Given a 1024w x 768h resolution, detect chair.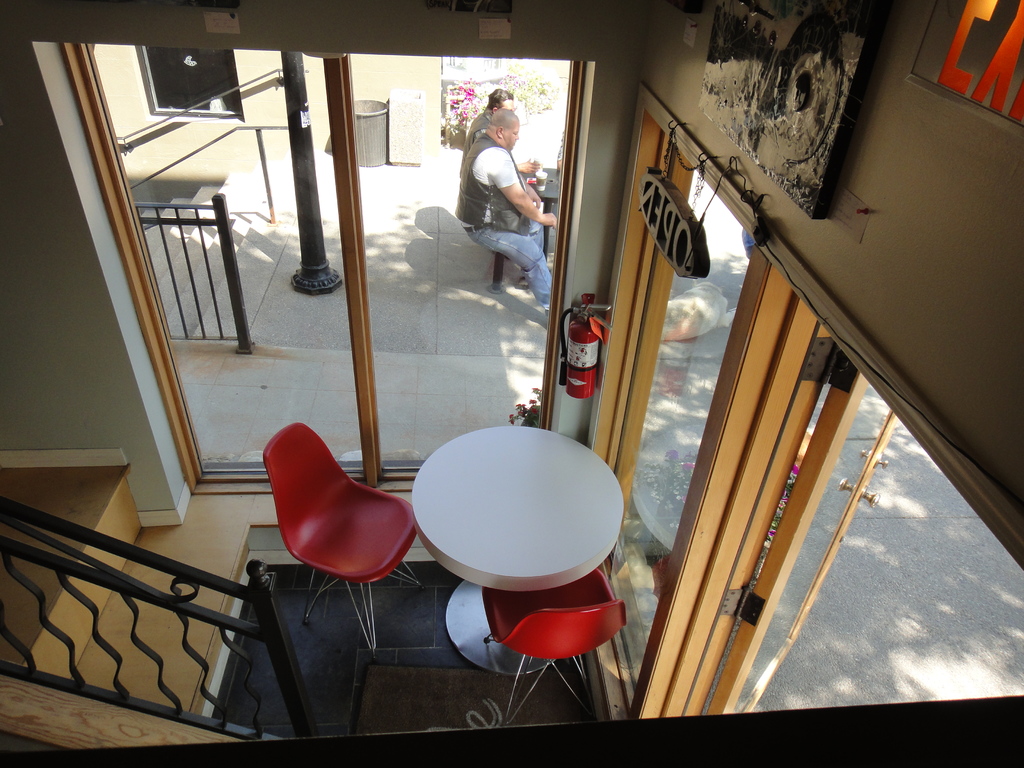
479, 568, 627, 724.
